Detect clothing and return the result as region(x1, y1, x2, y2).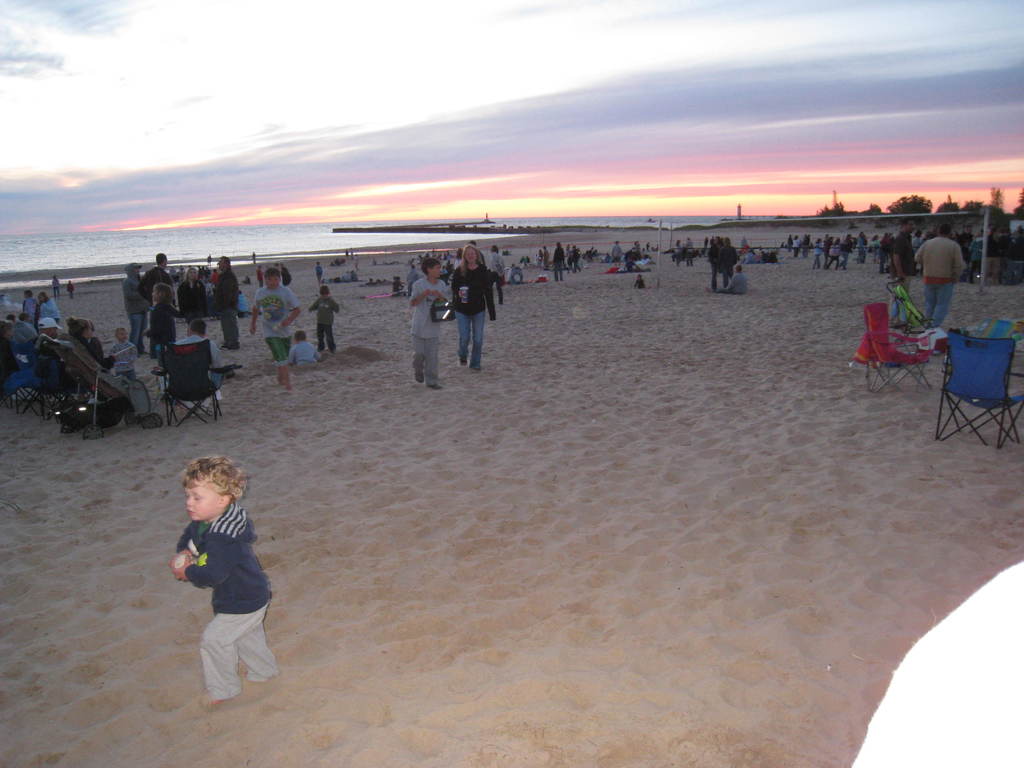
region(792, 236, 801, 257).
